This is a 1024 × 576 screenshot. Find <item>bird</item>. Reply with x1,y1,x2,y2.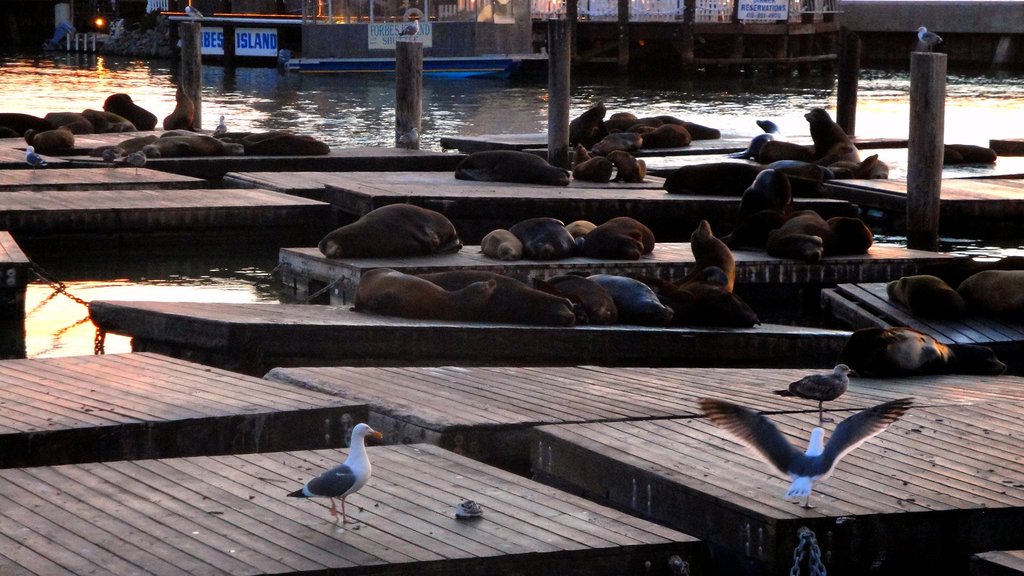
288,431,372,519.
